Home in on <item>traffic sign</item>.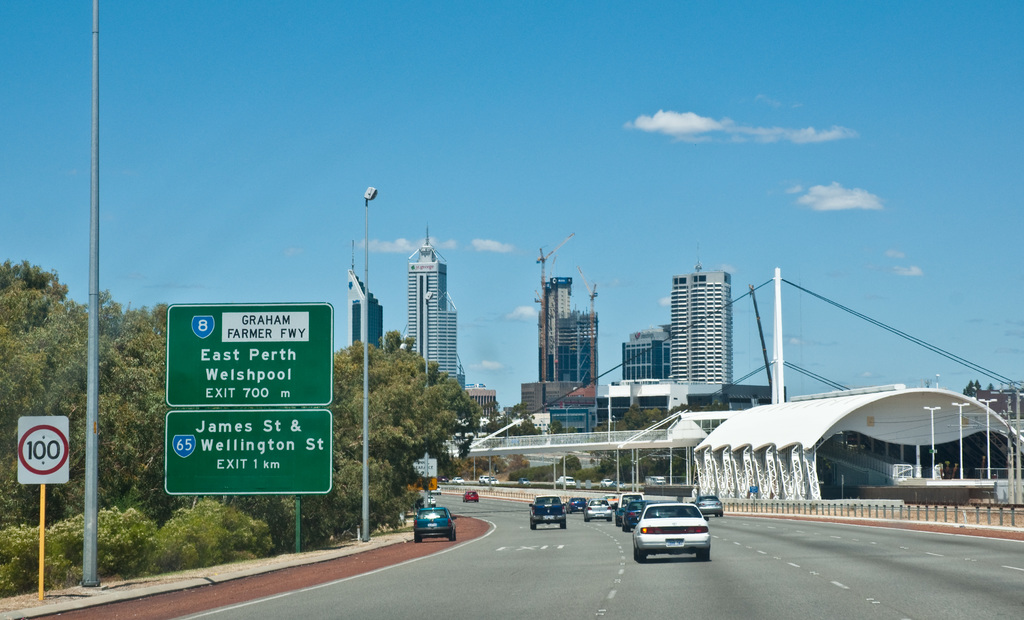
Homed in at BBox(19, 416, 68, 484).
